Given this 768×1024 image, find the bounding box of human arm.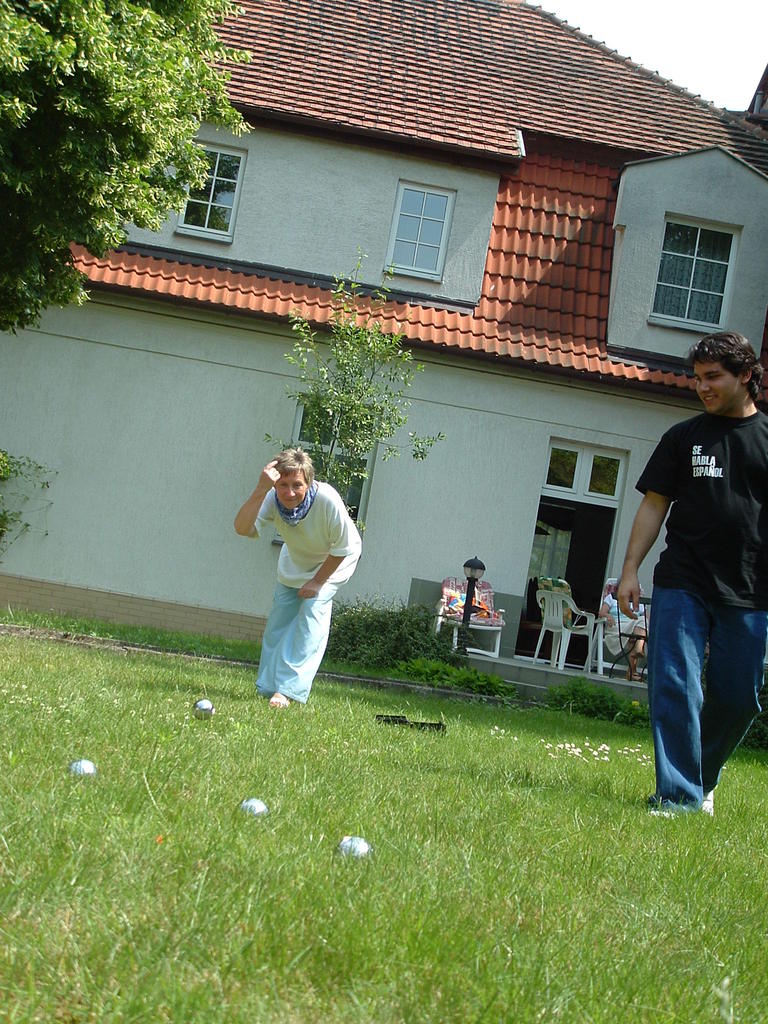
region(225, 469, 297, 561).
